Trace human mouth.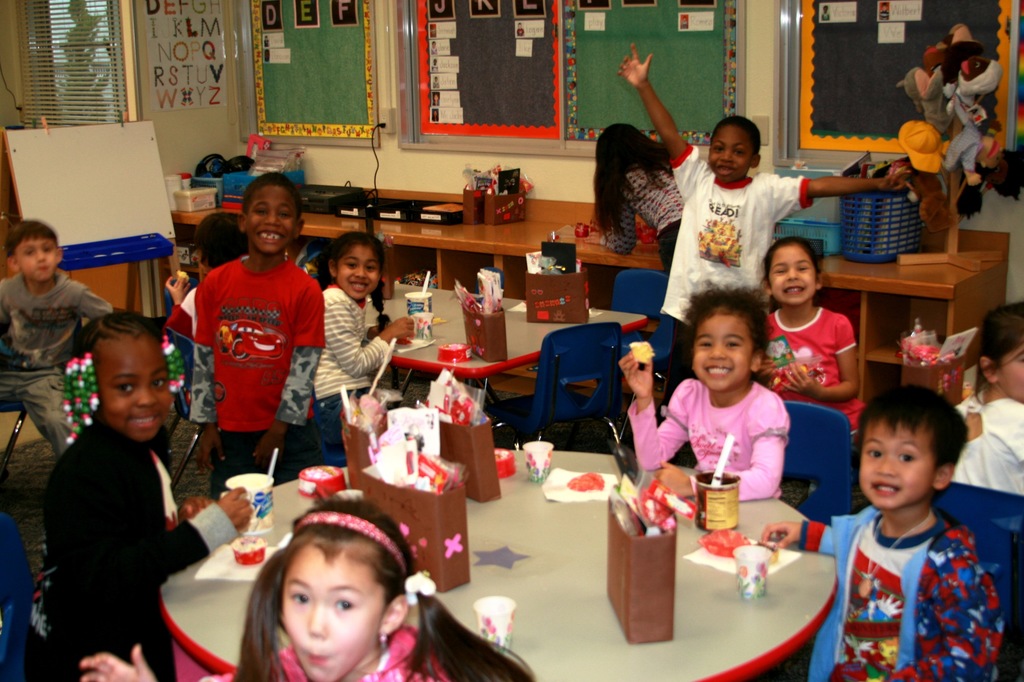
Traced to {"left": 256, "top": 230, "right": 284, "bottom": 244}.
